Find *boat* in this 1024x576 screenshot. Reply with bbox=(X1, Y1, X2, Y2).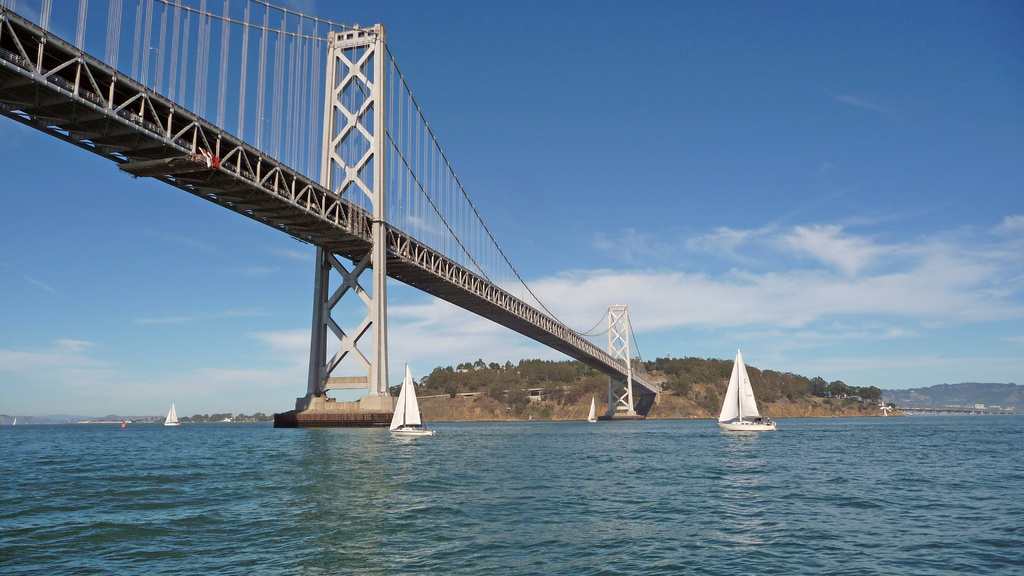
bbox=(582, 394, 596, 426).
